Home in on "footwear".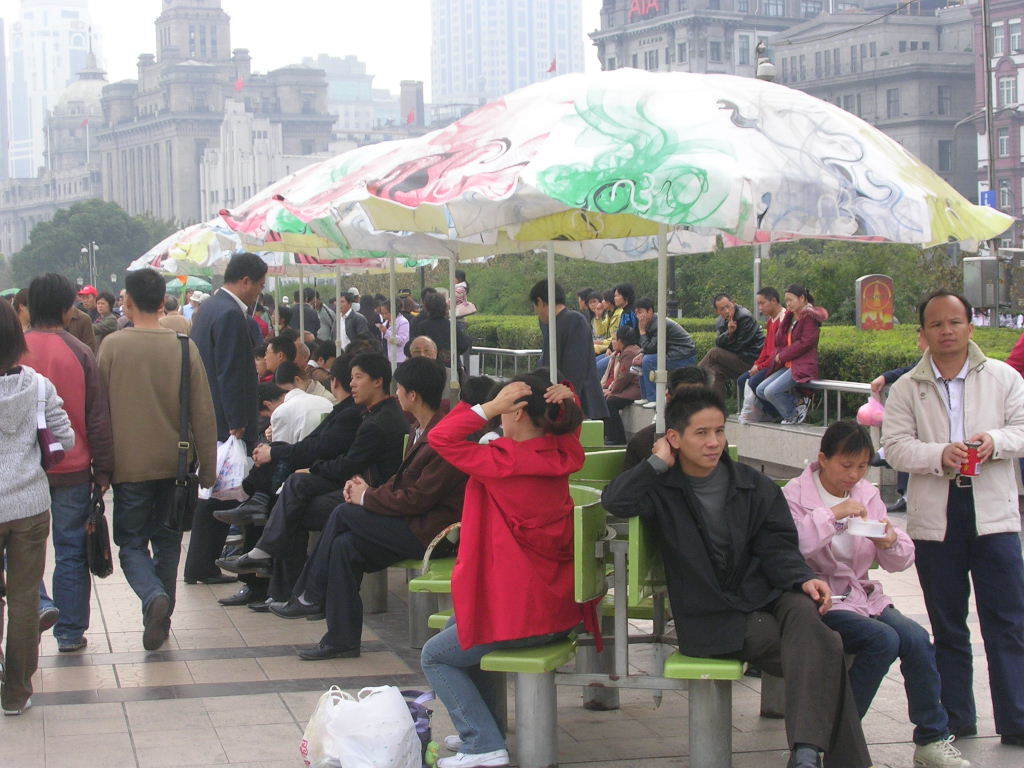
Homed in at box(913, 734, 974, 767).
